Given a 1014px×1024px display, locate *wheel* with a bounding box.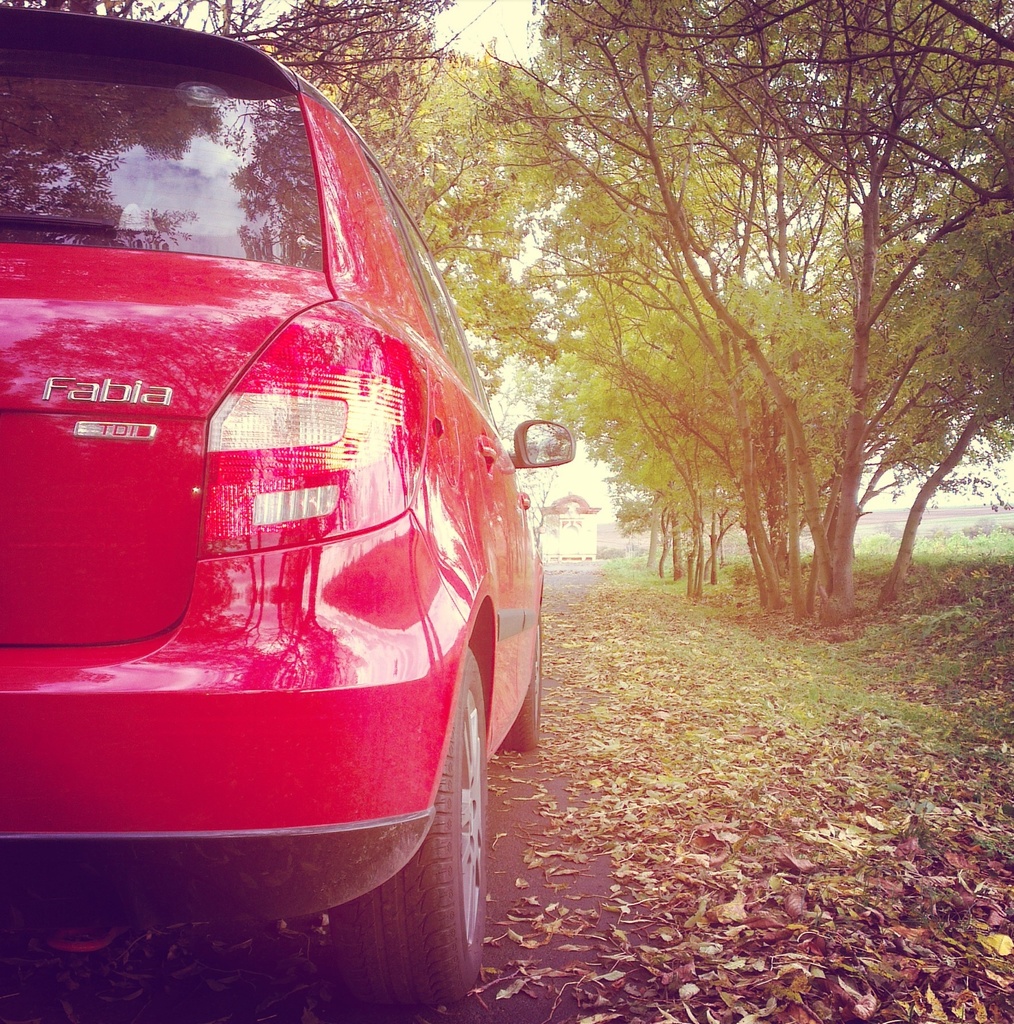
Located: box(334, 643, 490, 995).
